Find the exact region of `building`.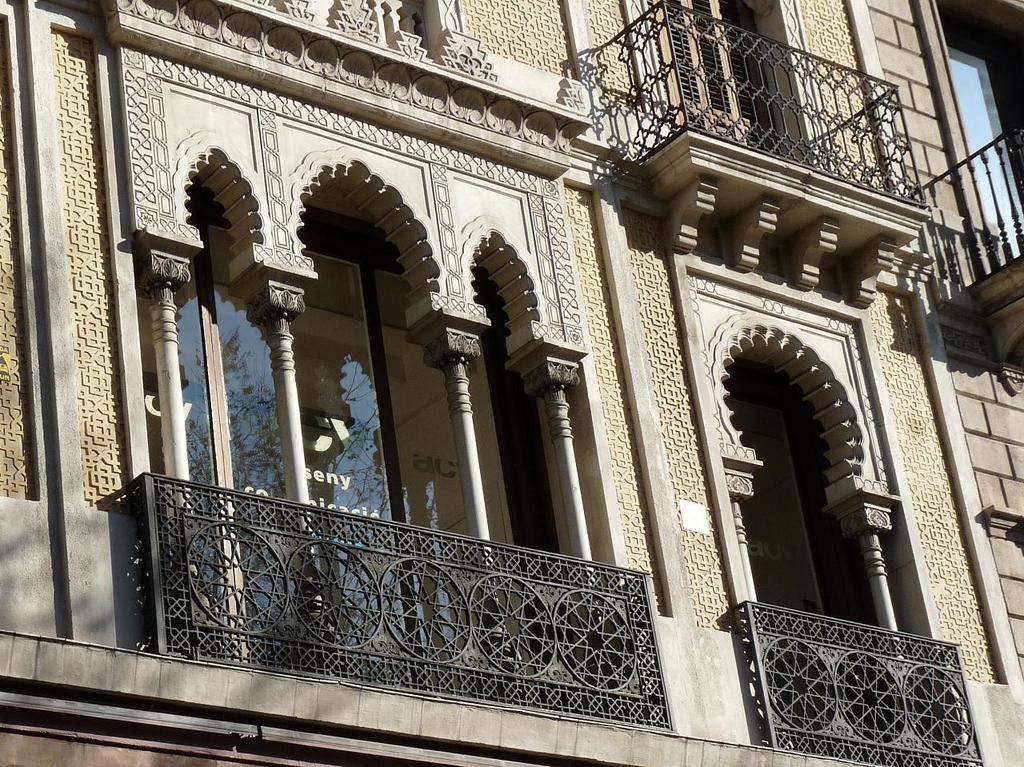
Exact region: 0/0/1023/766.
